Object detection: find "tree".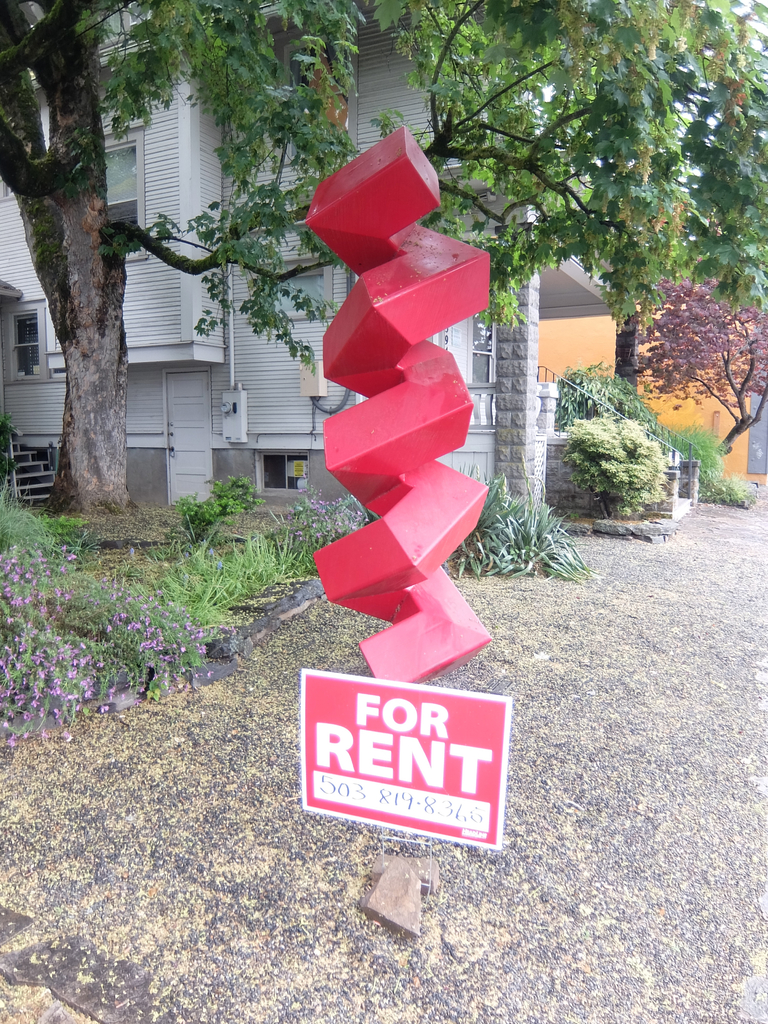
locate(637, 271, 767, 477).
